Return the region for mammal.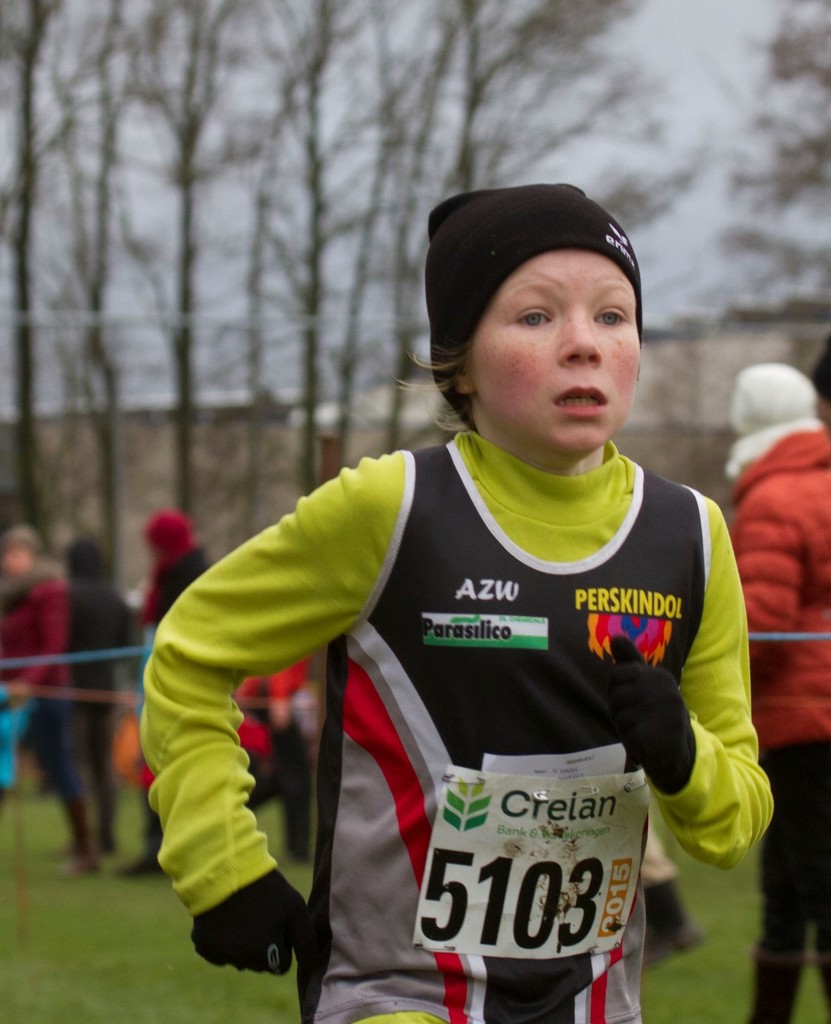
select_region(139, 218, 804, 993).
